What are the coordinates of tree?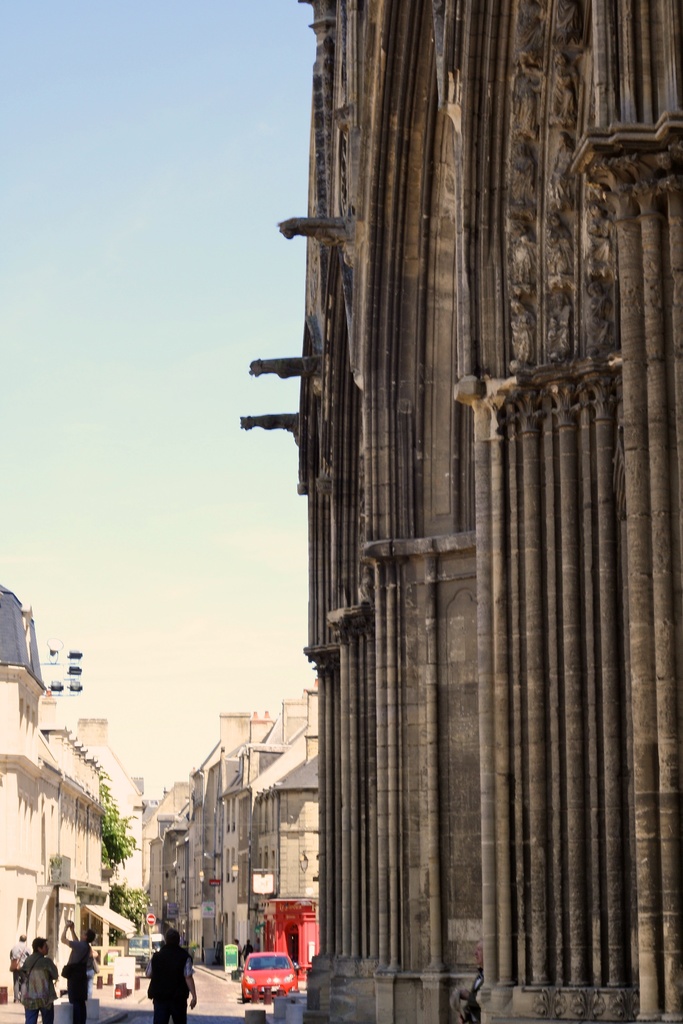
<box>94,769,145,882</box>.
